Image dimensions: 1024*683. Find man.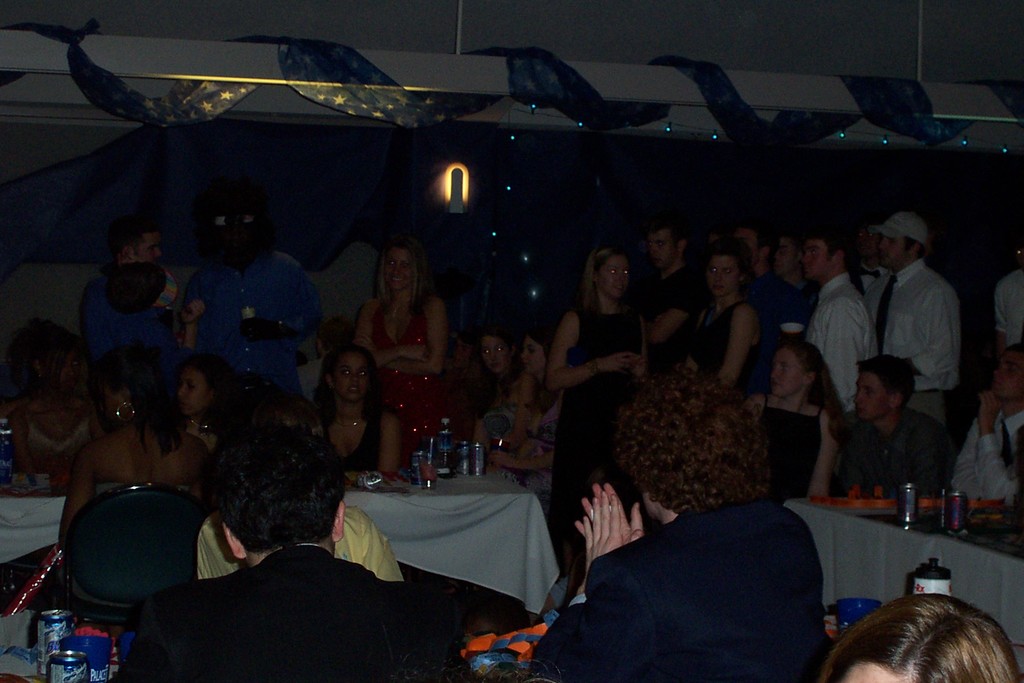
(858, 208, 967, 422).
